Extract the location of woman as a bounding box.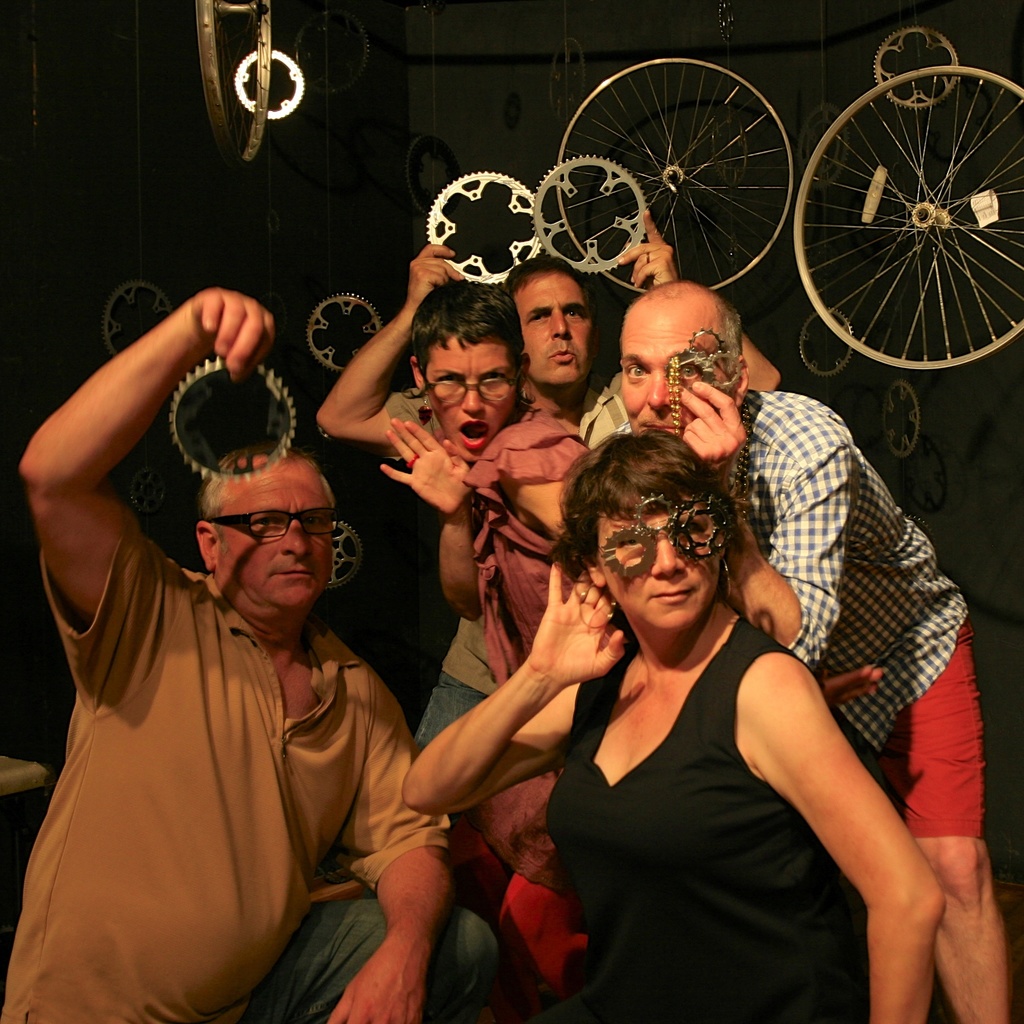
rect(525, 365, 890, 1023).
